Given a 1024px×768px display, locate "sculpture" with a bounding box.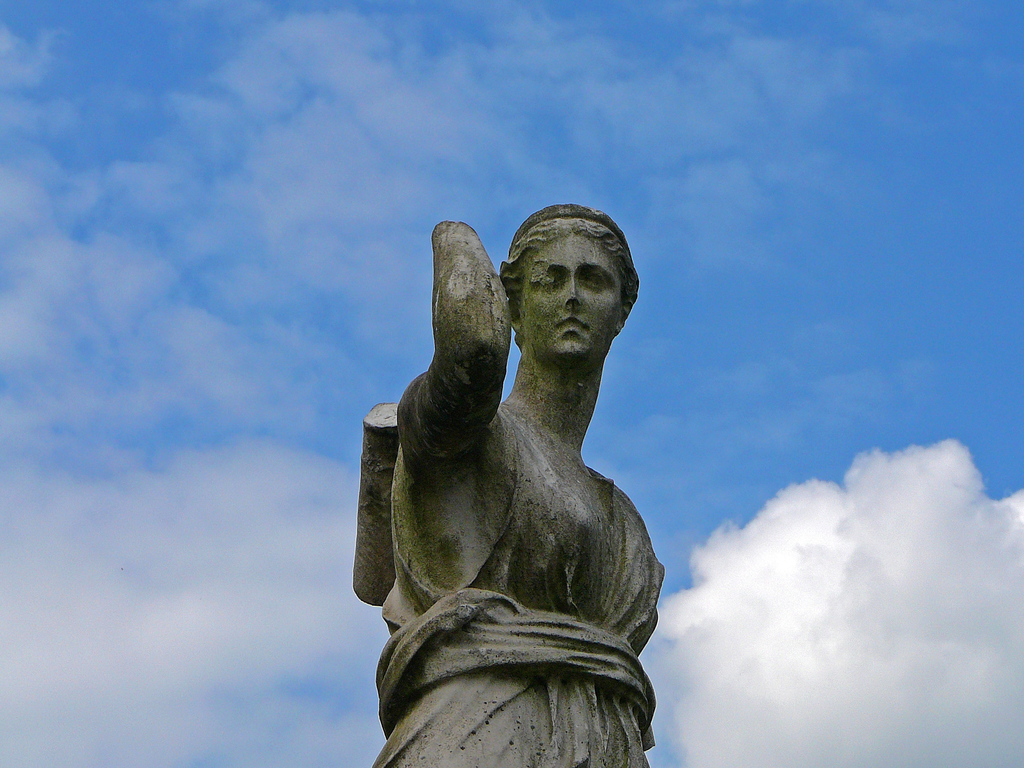
Located: (x1=353, y1=170, x2=682, y2=758).
